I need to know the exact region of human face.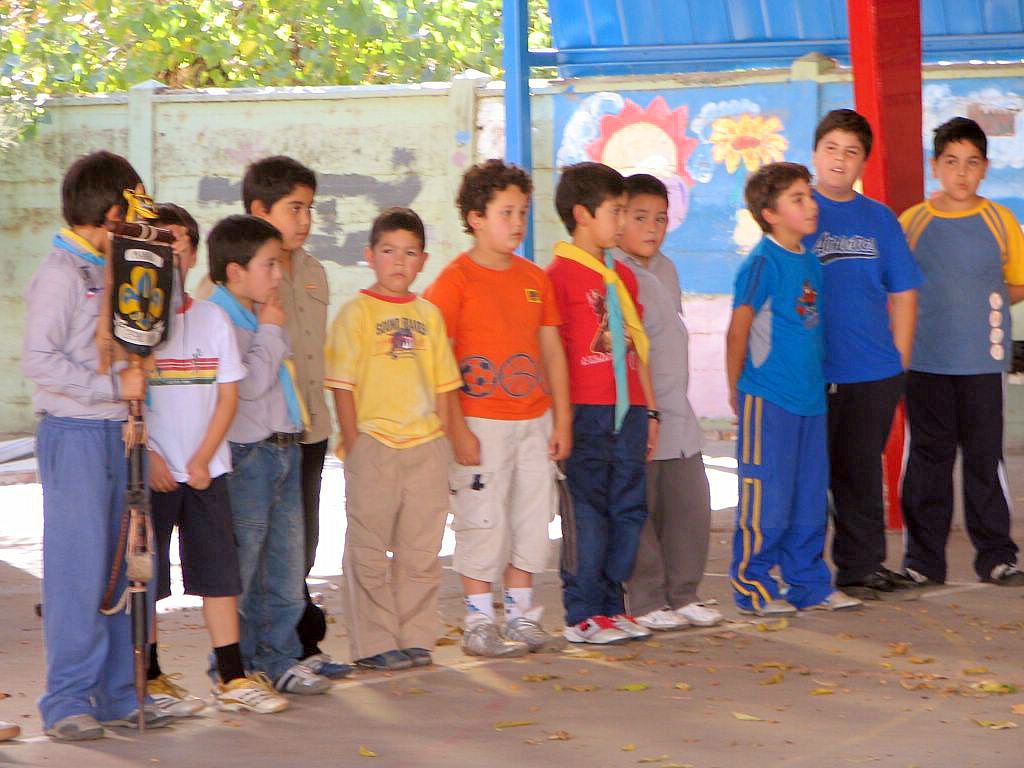
Region: {"x1": 587, "y1": 186, "x2": 628, "y2": 250}.
